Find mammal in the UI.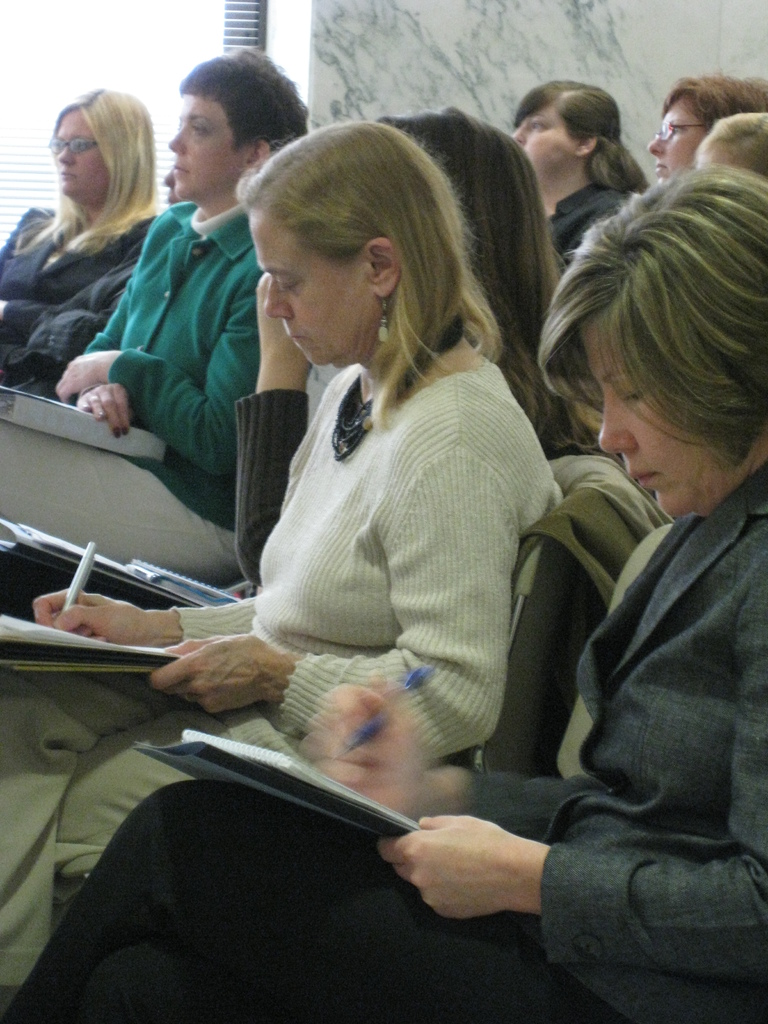
UI element at rect(692, 106, 767, 190).
